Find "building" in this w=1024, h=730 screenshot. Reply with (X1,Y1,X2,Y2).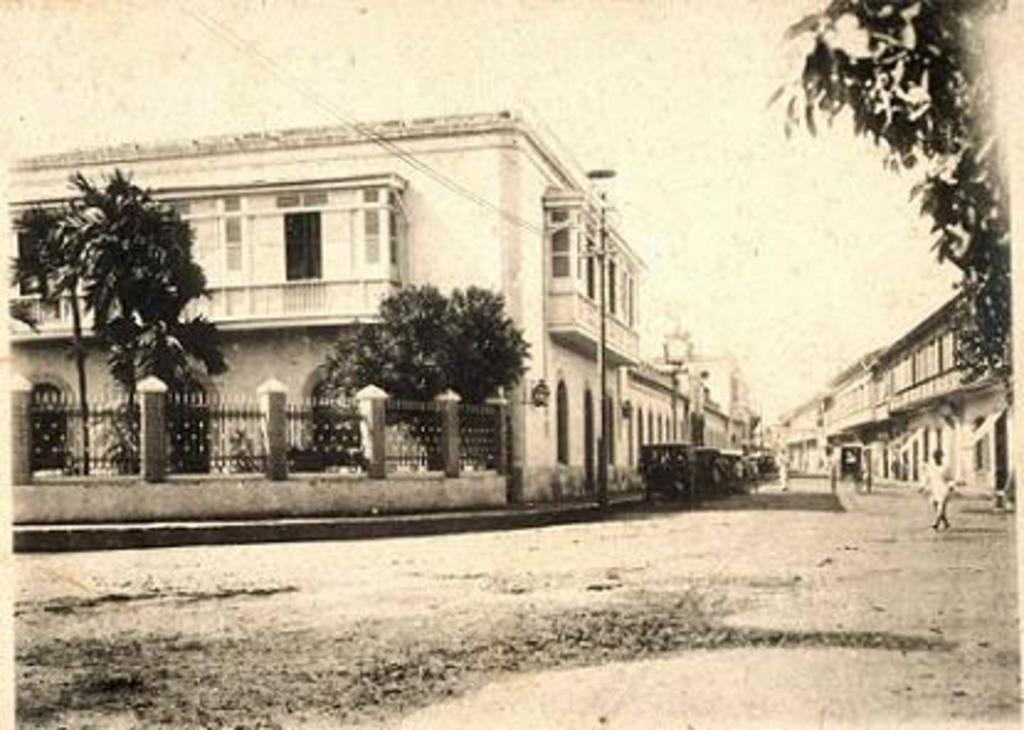
(5,111,639,506).
